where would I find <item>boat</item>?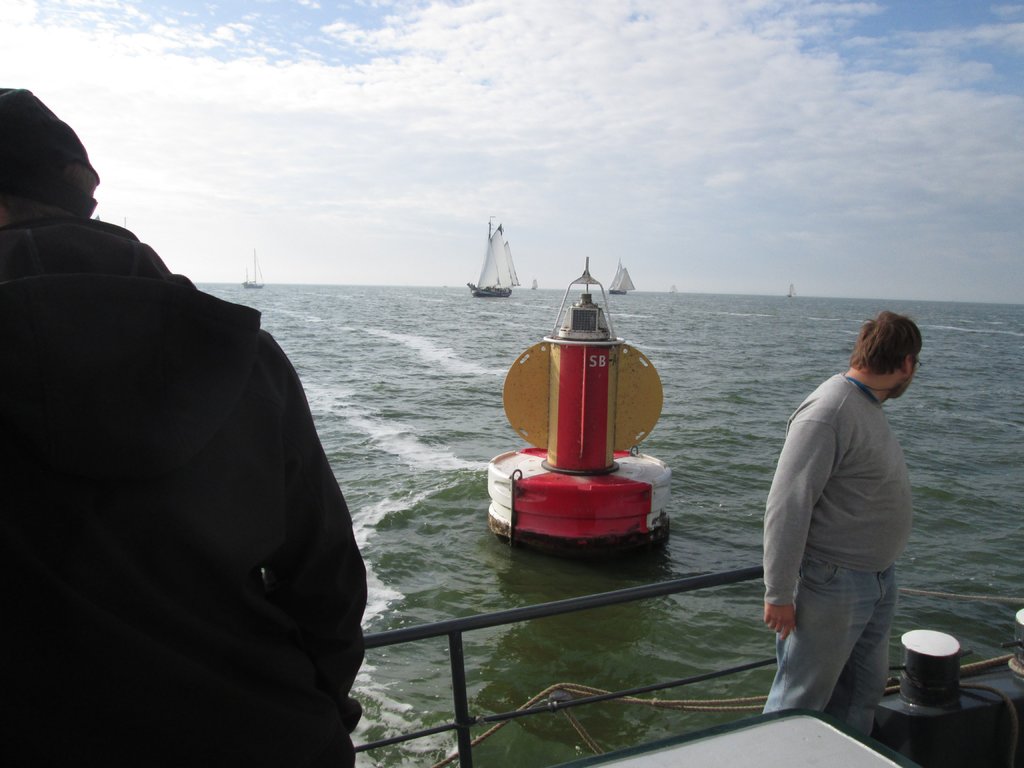
At [x1=467, y1=214, x2=518, y2=299].
